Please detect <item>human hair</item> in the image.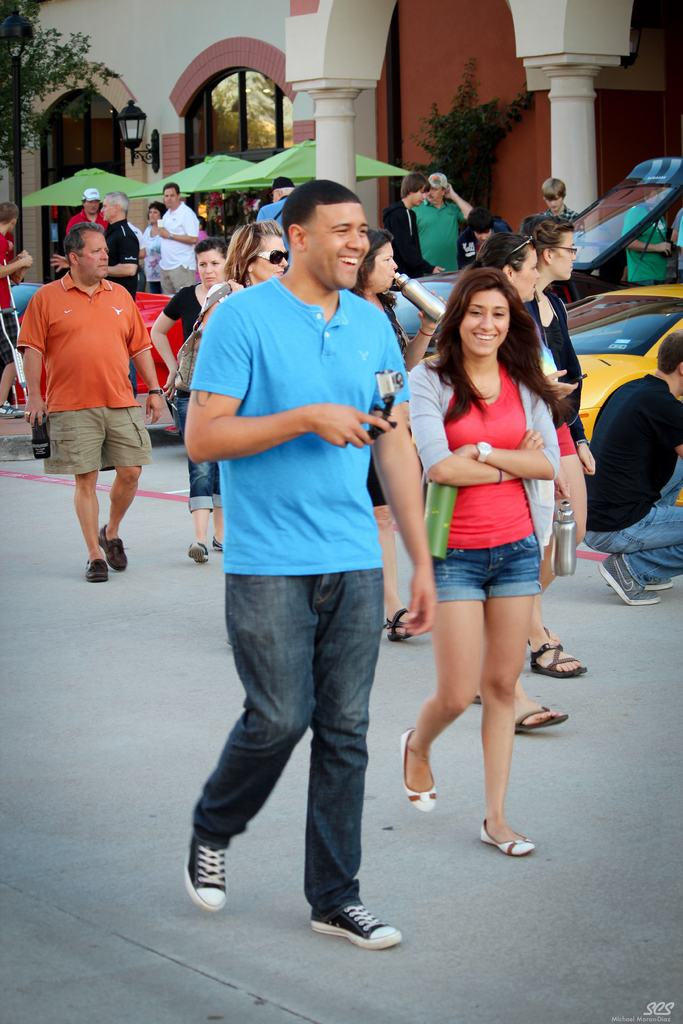
bbox=(61, 221, 106, 266).
